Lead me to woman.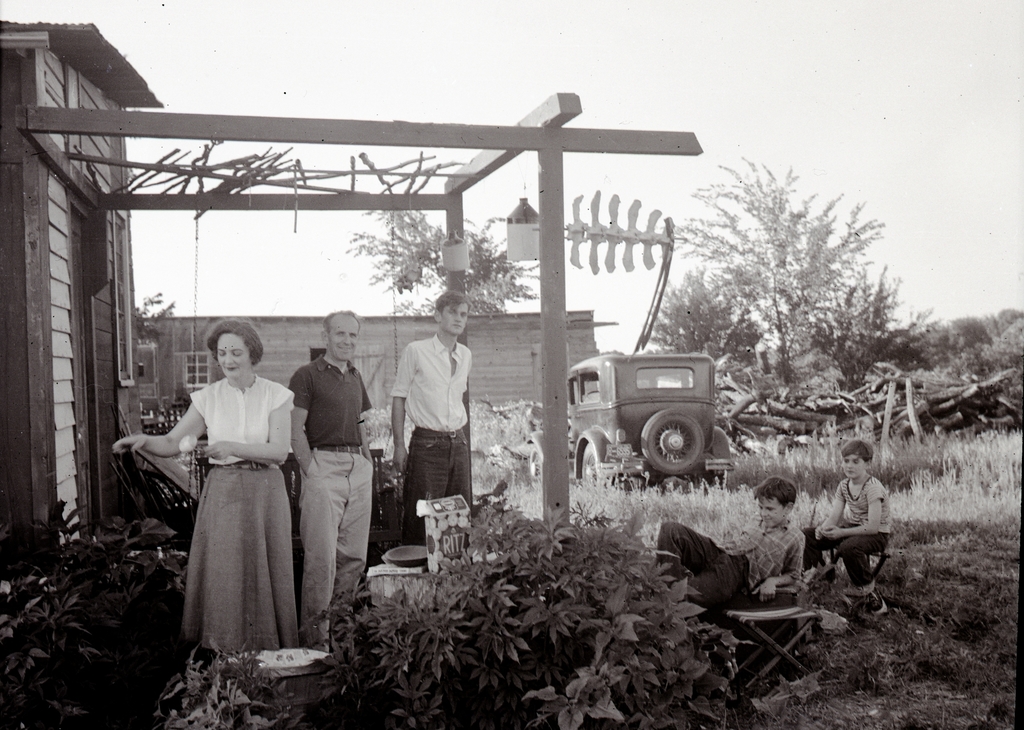
Lead to <box>154,323,308,690</box>.
